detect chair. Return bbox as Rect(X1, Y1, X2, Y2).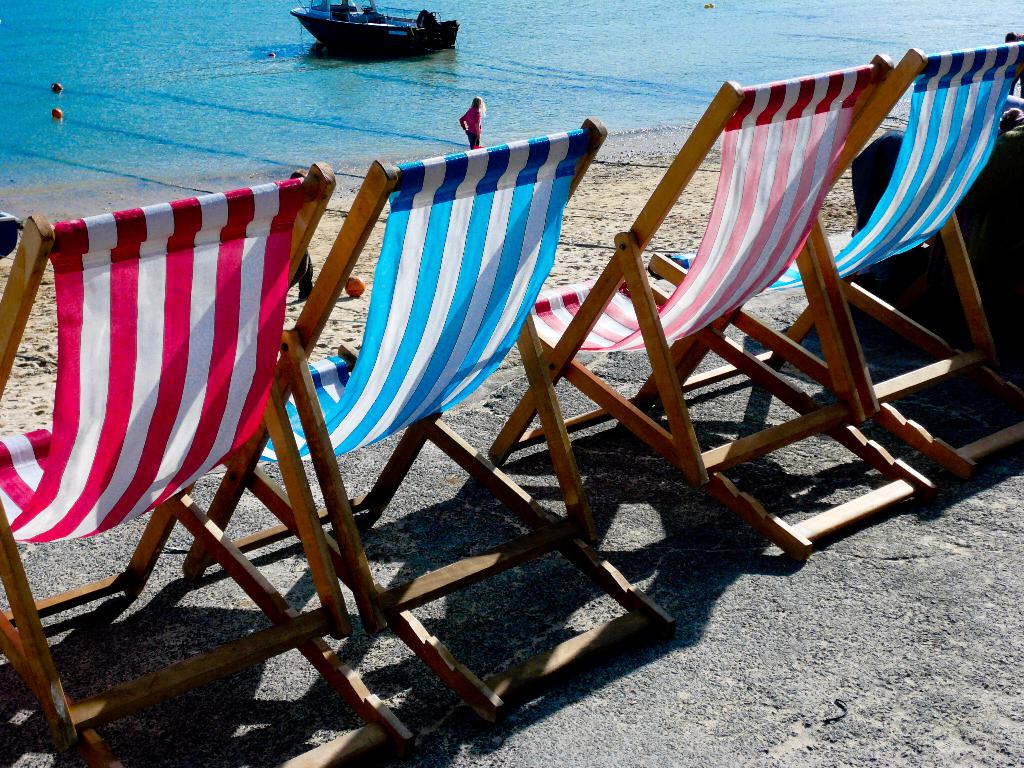
Rect(0, 161, 412, 767).
